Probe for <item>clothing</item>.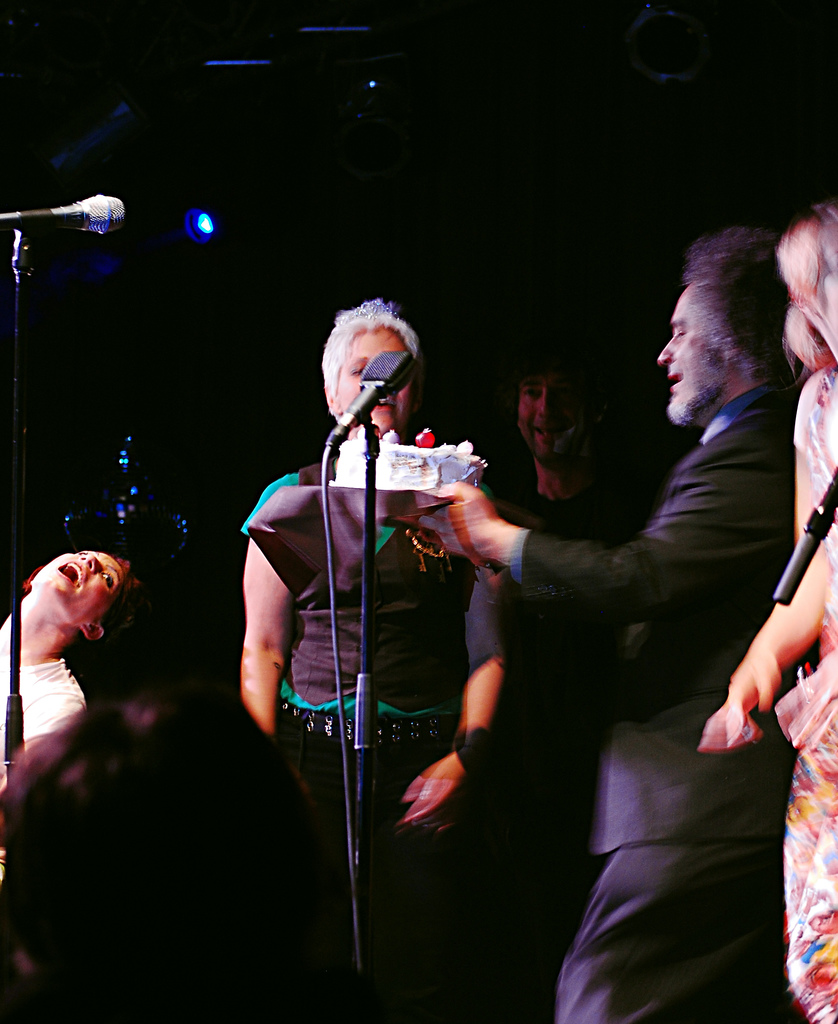
Probe result: x1=752 y1=356 x2=837 y2=1023.
